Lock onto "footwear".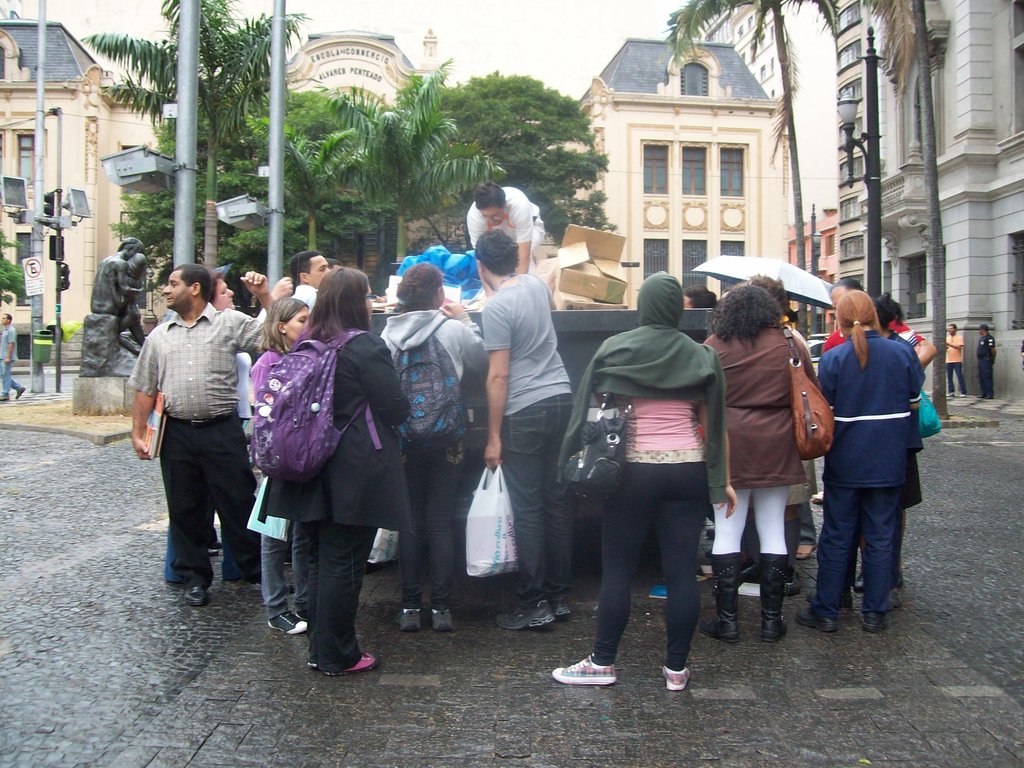
Locked: bbox(889, 588, 900, 607).
